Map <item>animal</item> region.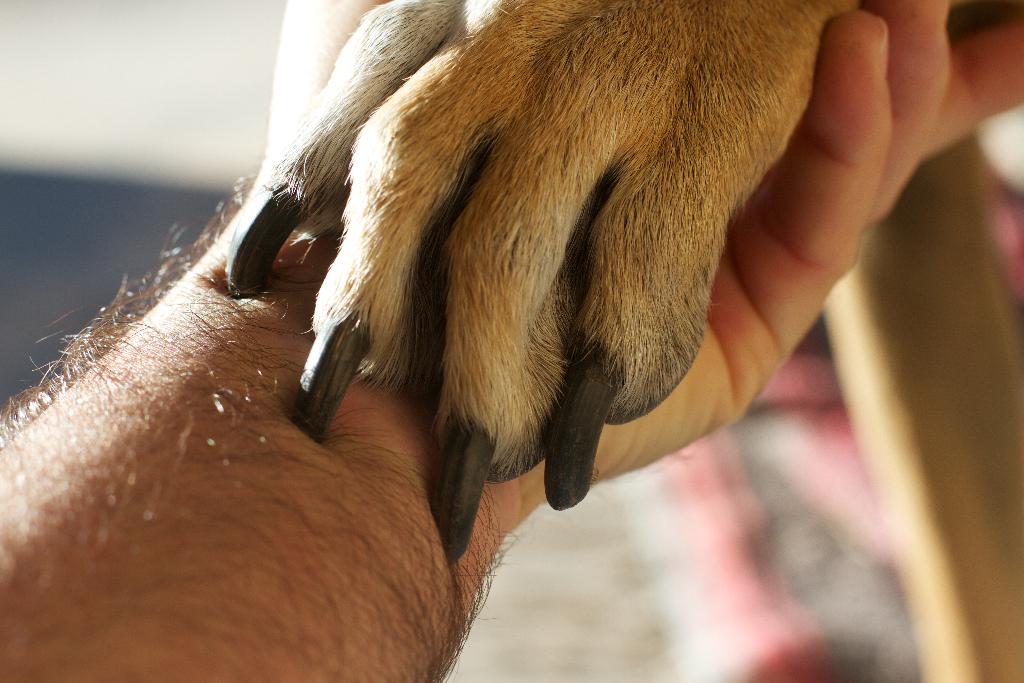
Mapped to (228, 0, 865, 565).
